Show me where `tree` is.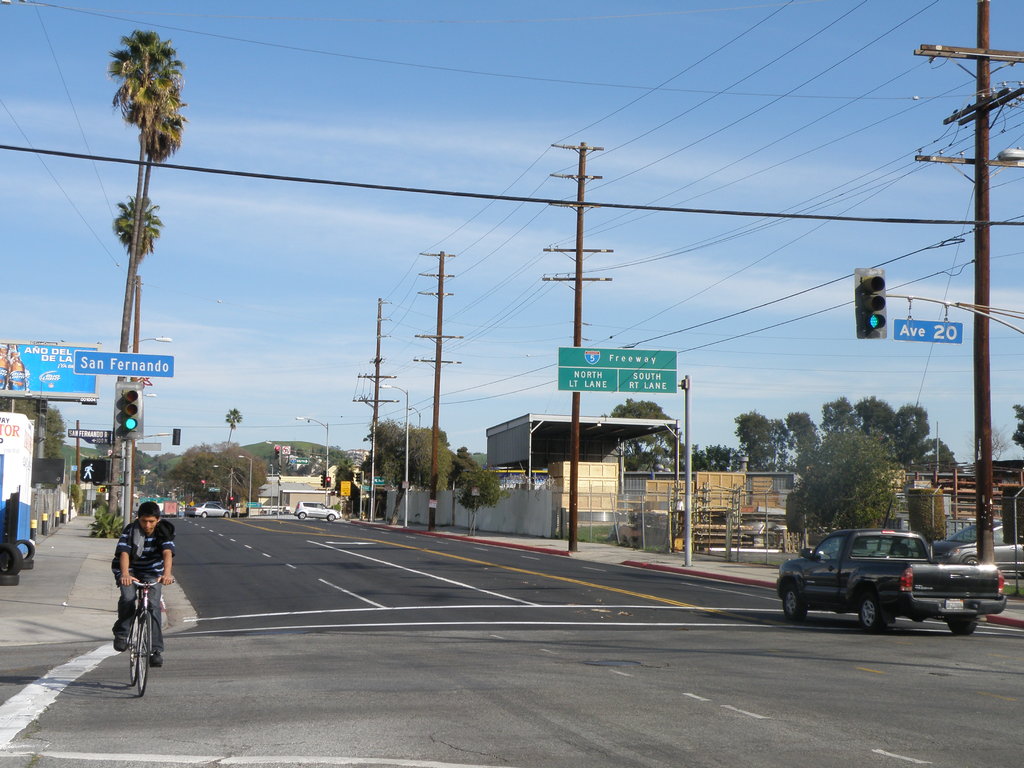
`tree` is at 999 400 1023 461.
